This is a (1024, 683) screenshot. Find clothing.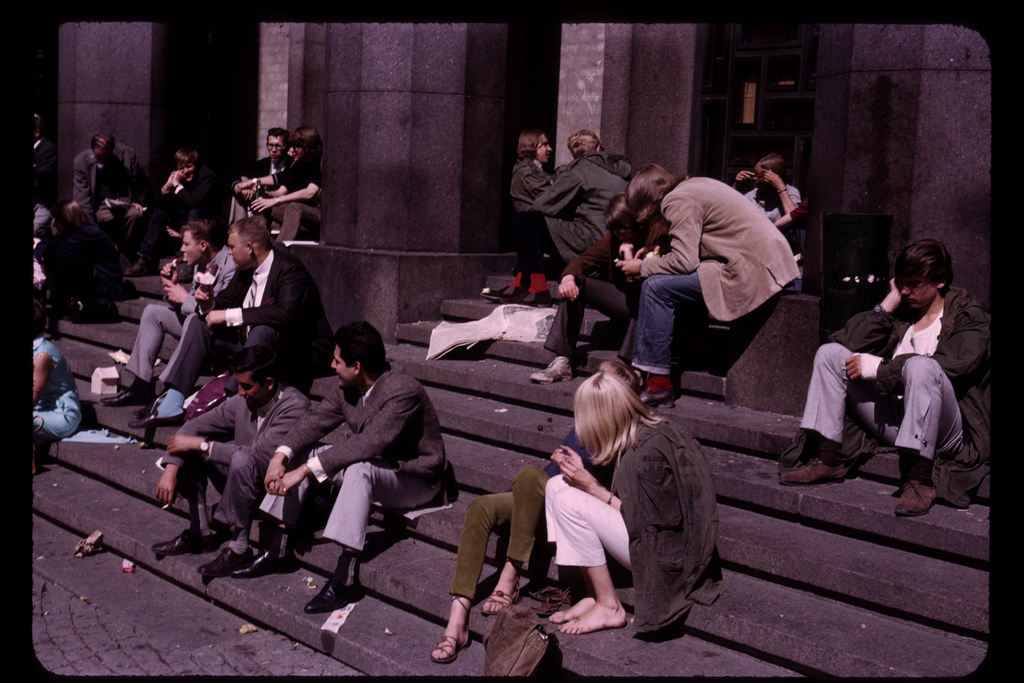
Bounding box: 131 240 248 382.
